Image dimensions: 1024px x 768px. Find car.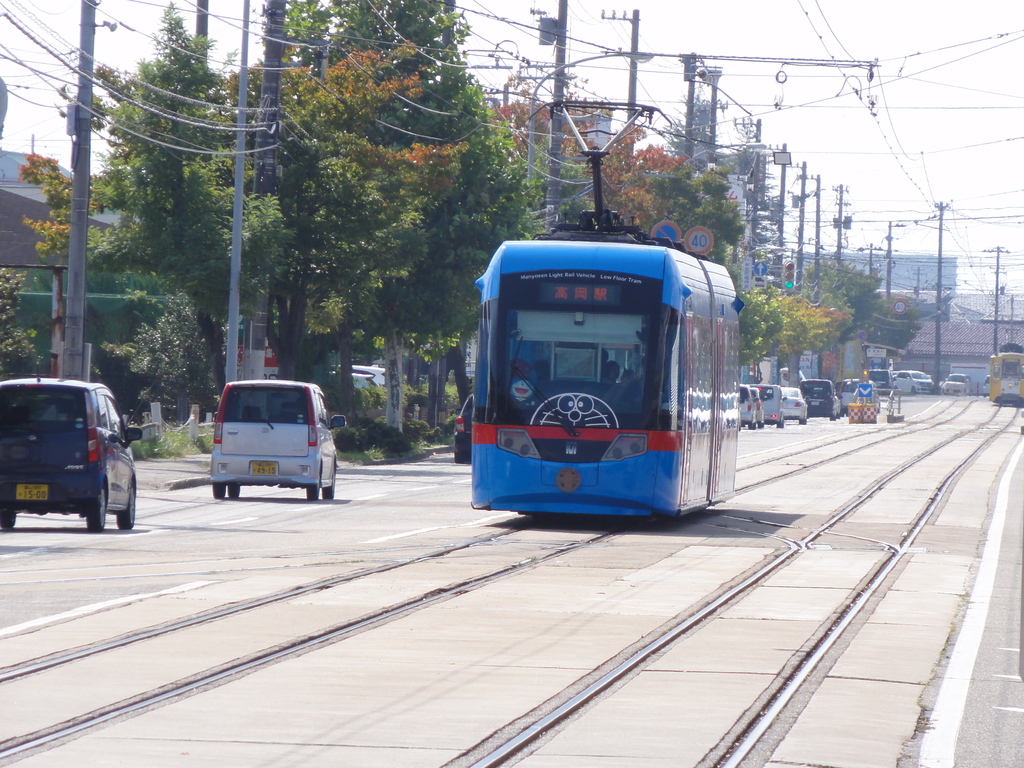
box=[450, 392, 471, 462].
